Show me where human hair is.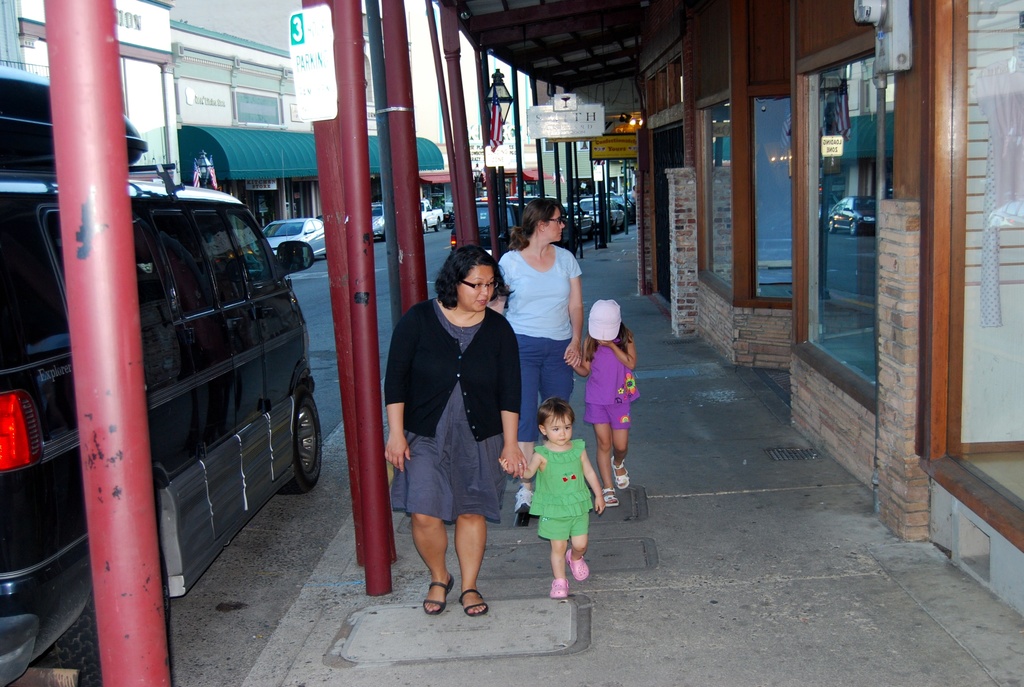
human hair is at bbox(508, 198, 563, 252).
